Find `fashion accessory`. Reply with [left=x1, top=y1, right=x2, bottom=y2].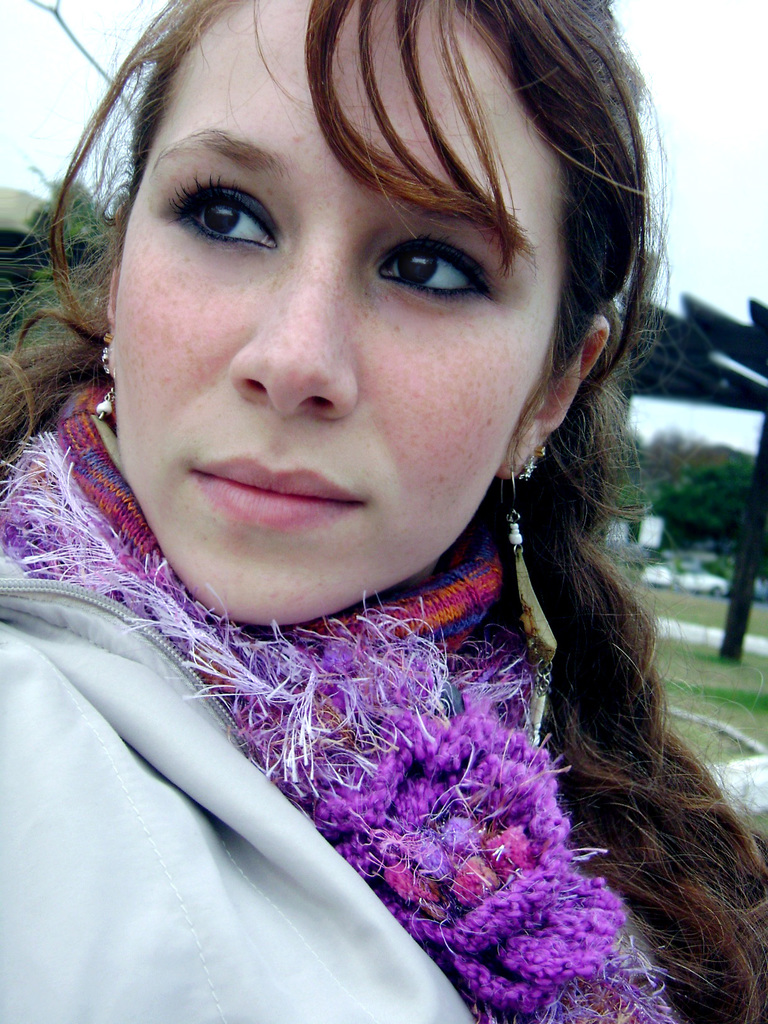
[left=0, top=385, right=672, bottom=1023].
